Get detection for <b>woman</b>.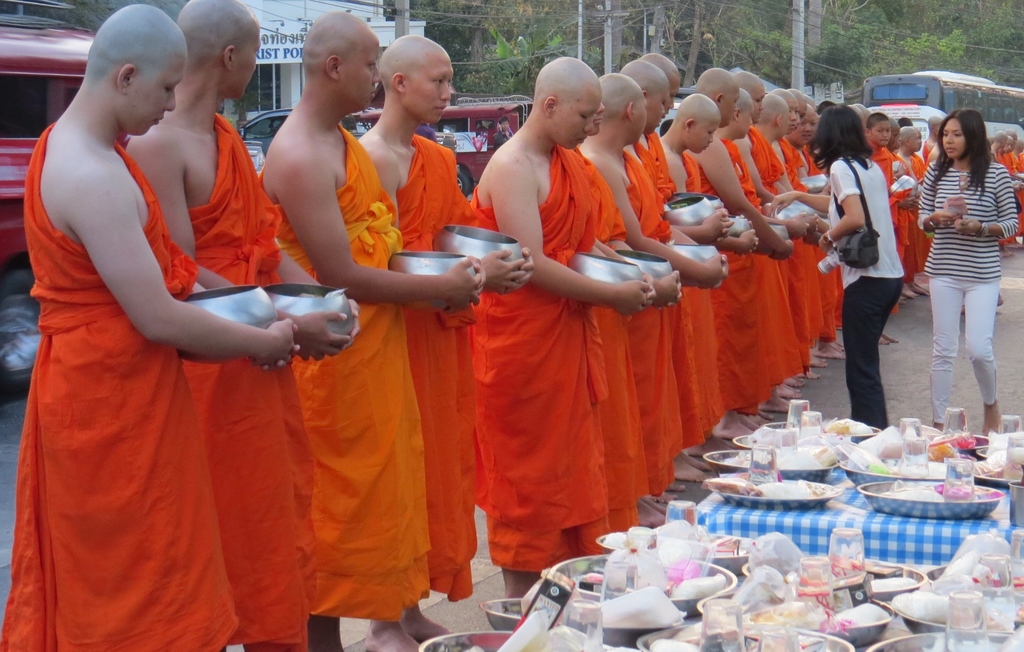
Detection: 816 102 906 433.
